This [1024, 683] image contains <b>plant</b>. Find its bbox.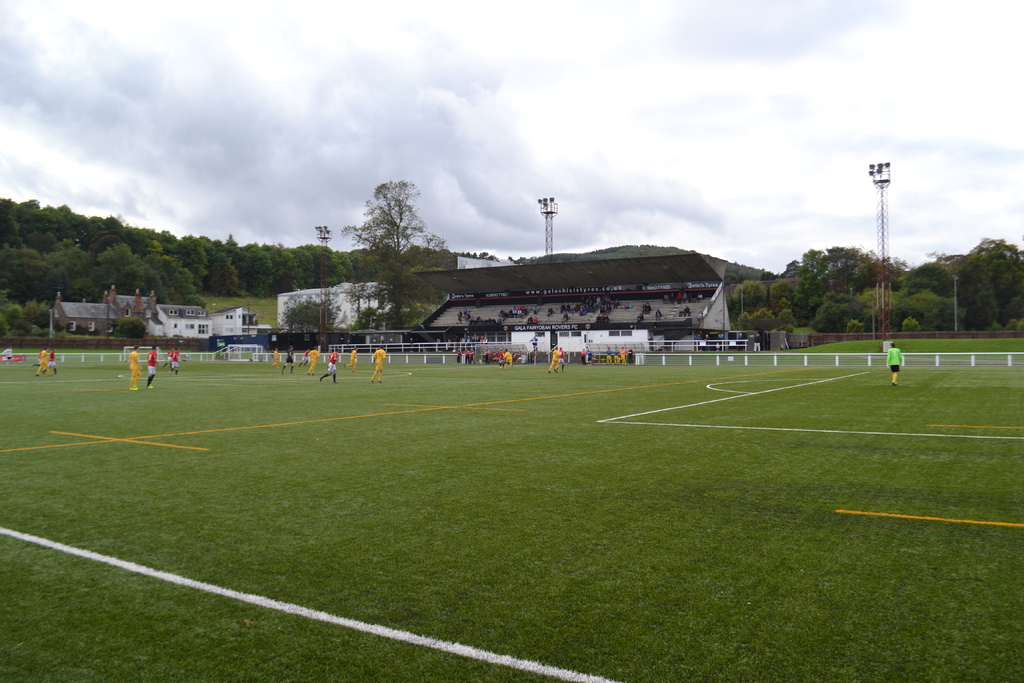
<region>1017, 320, 1023, 335</region>.
